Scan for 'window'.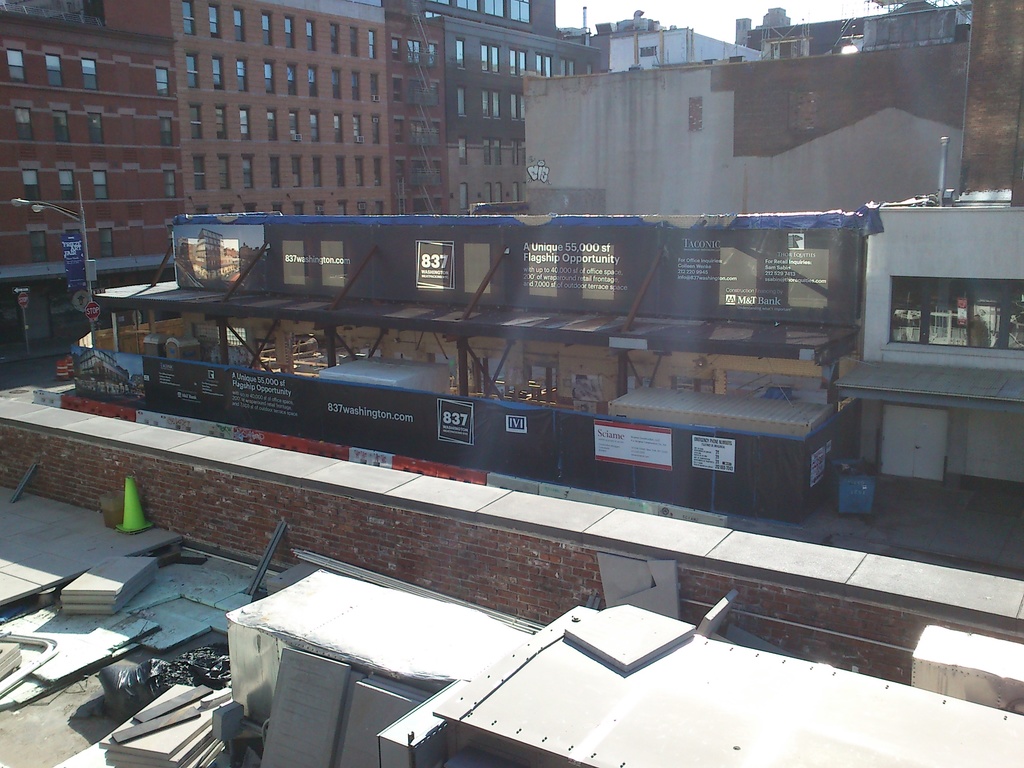
Scan result: BBox(350, 74, 360, 109).
